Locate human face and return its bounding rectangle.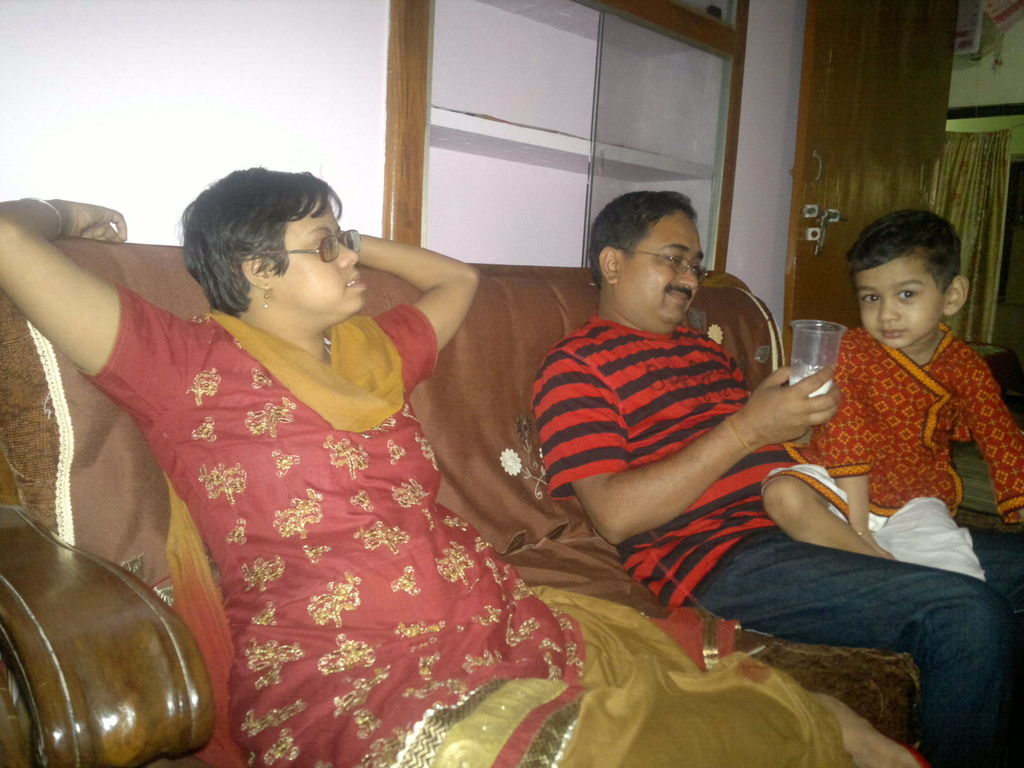
pyautogui.locateOnScreen(623, 213, 703, 332).
